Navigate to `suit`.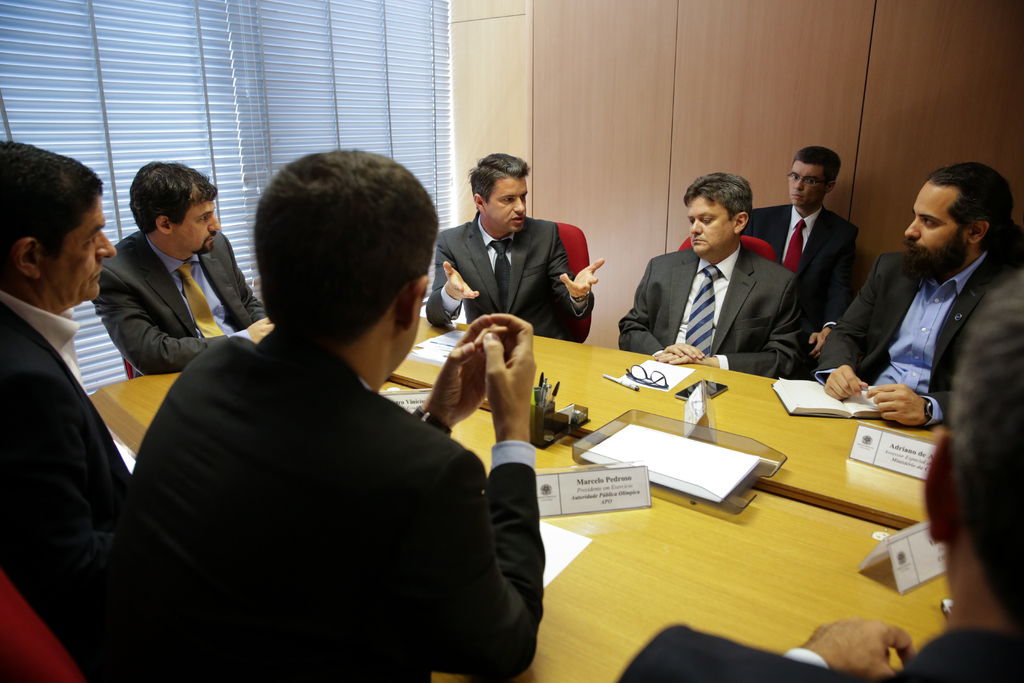
Navigation target: rect(113, 331, 542, 682).
